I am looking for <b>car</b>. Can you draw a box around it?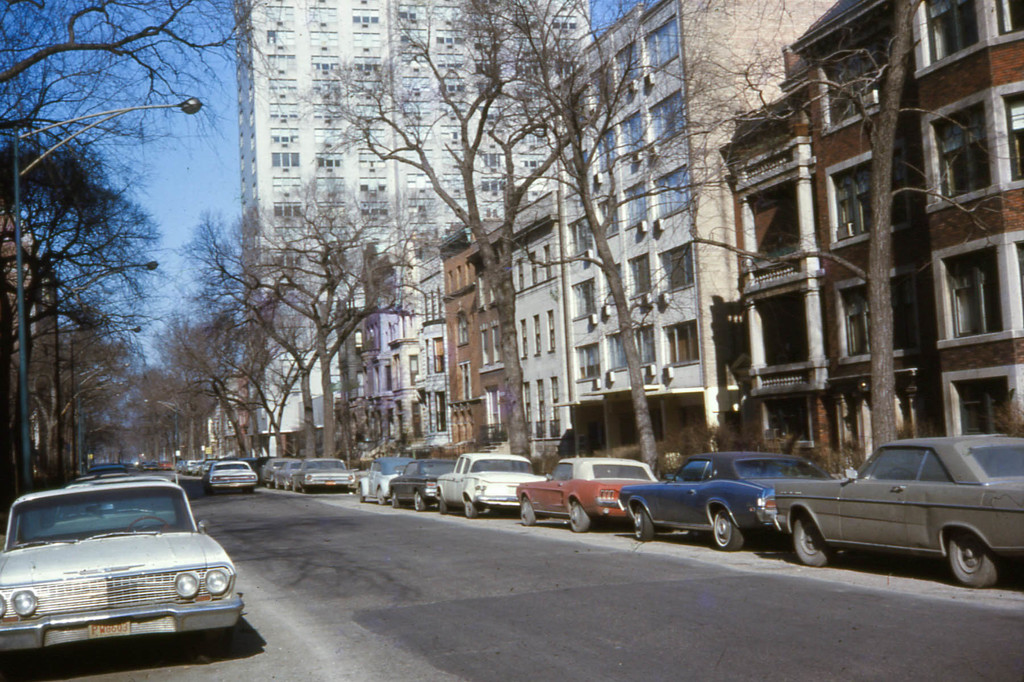
Sure, the bounding box is x1=435, y1=449, x2=545, y2=520.
